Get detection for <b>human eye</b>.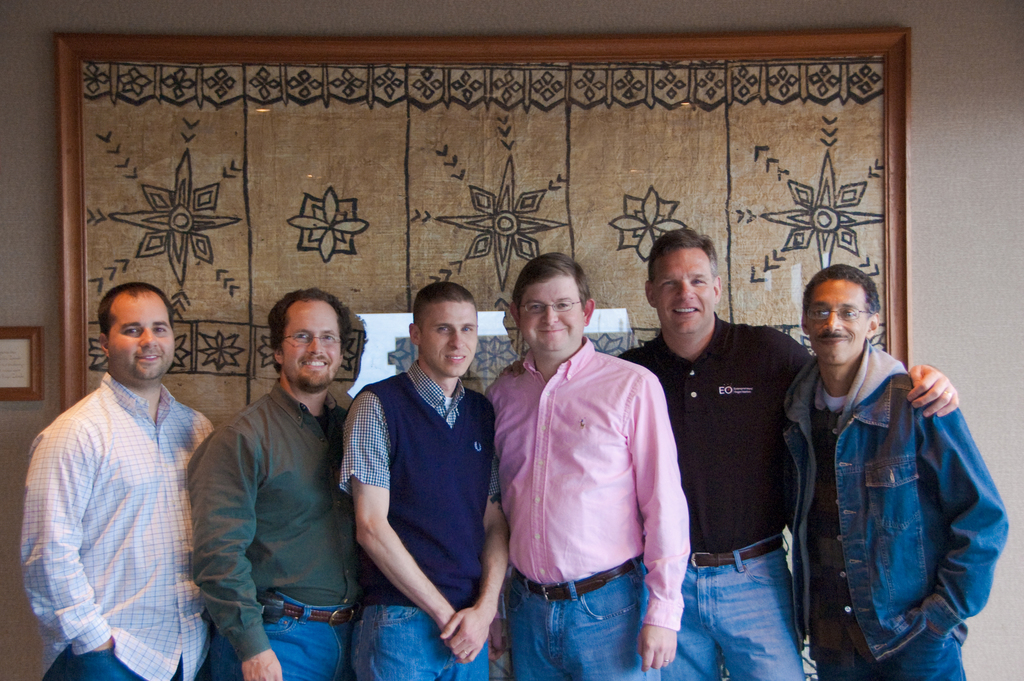
Detection: 150 320 165 339.
